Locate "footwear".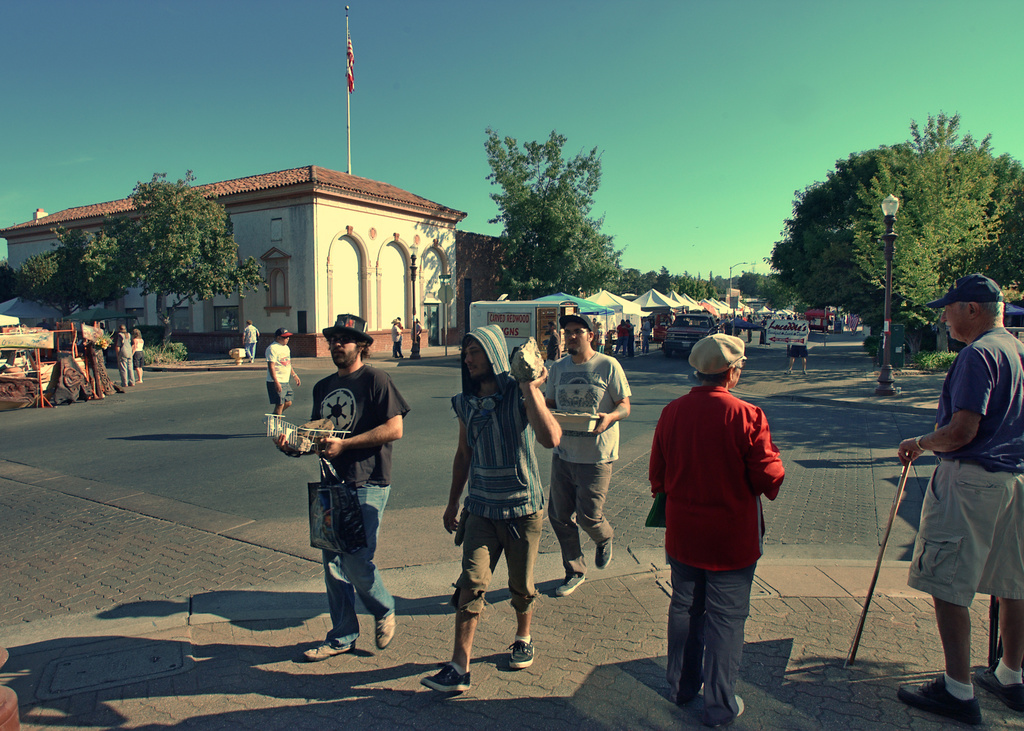
Bounding box: rect(592, 539, 615, 572).
